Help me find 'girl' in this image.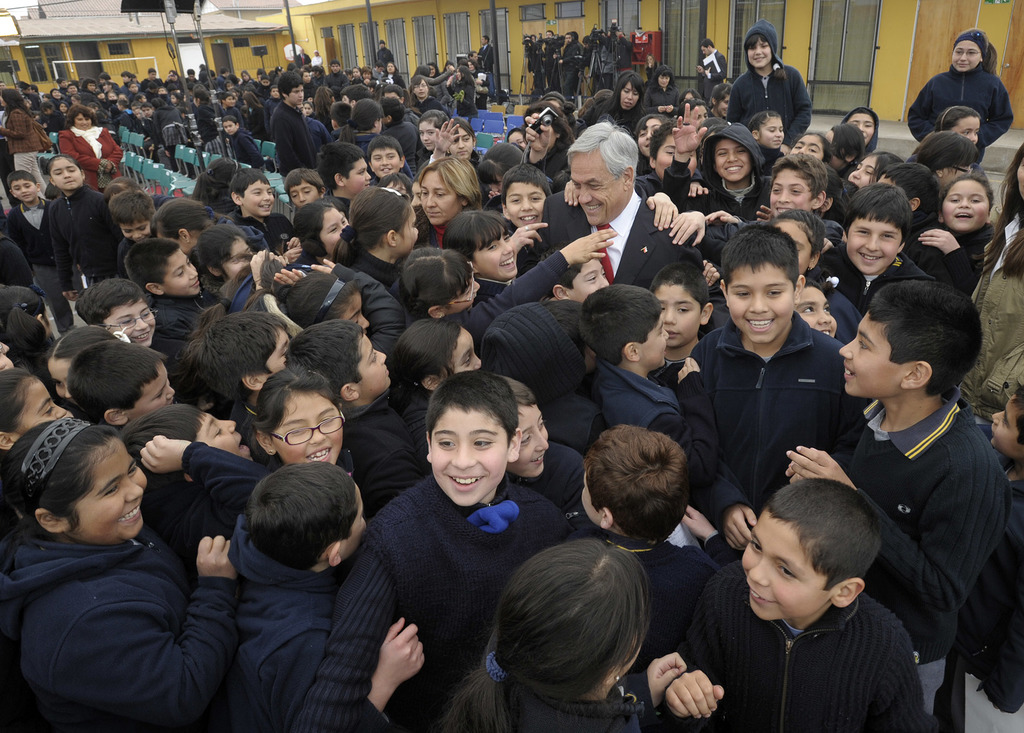
Found it: 191:155:244:213.
